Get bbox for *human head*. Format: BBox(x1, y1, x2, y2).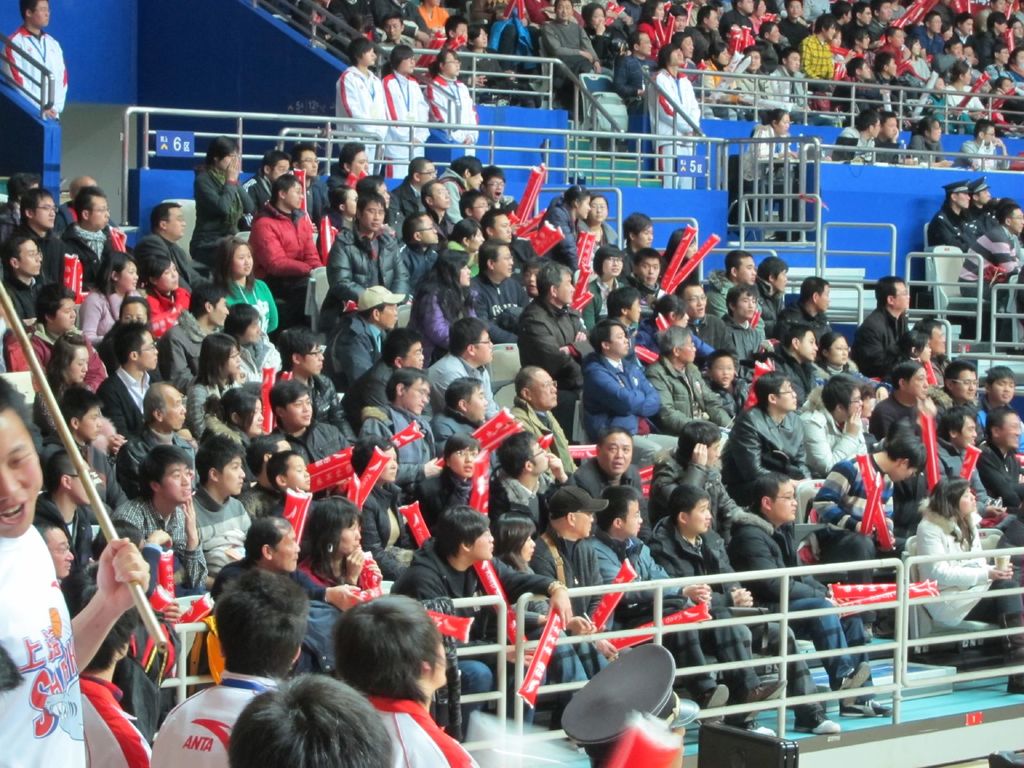
BBox(385, 11, 402, 36).
